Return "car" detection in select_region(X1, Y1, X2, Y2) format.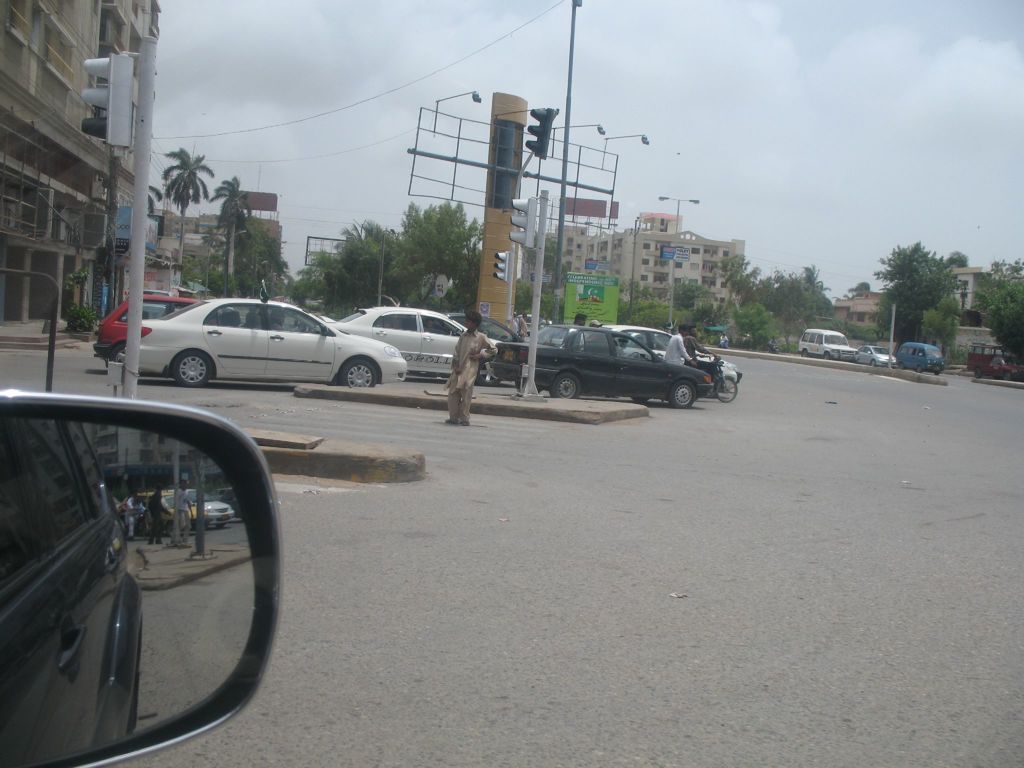
select_region(794, 331, 861, 362).
